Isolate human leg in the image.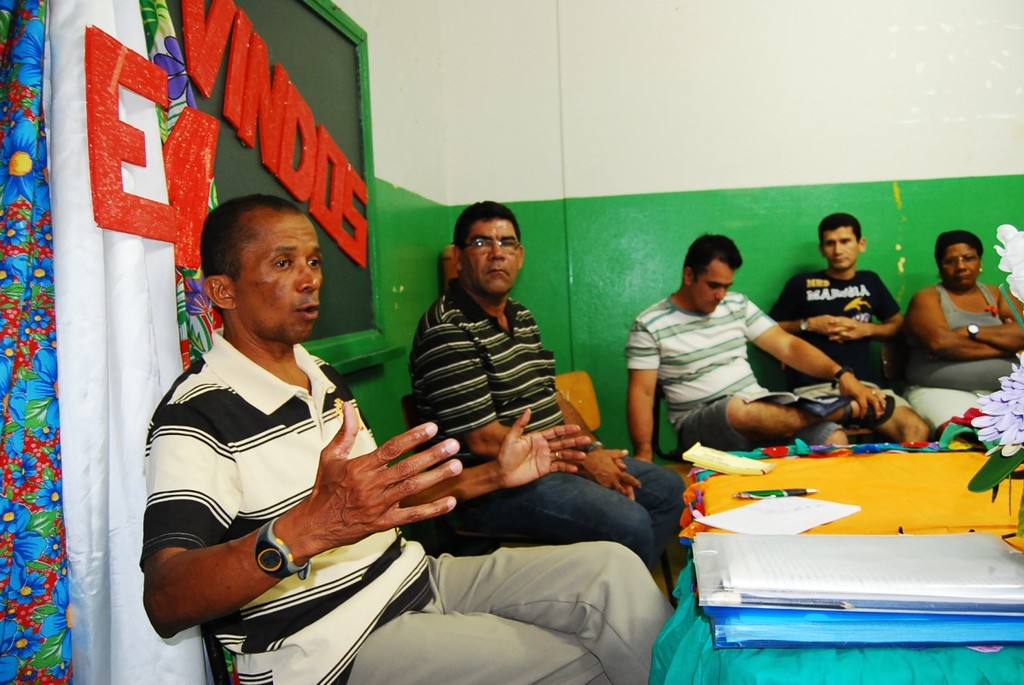
Isolated region: 410 538 679 684.
